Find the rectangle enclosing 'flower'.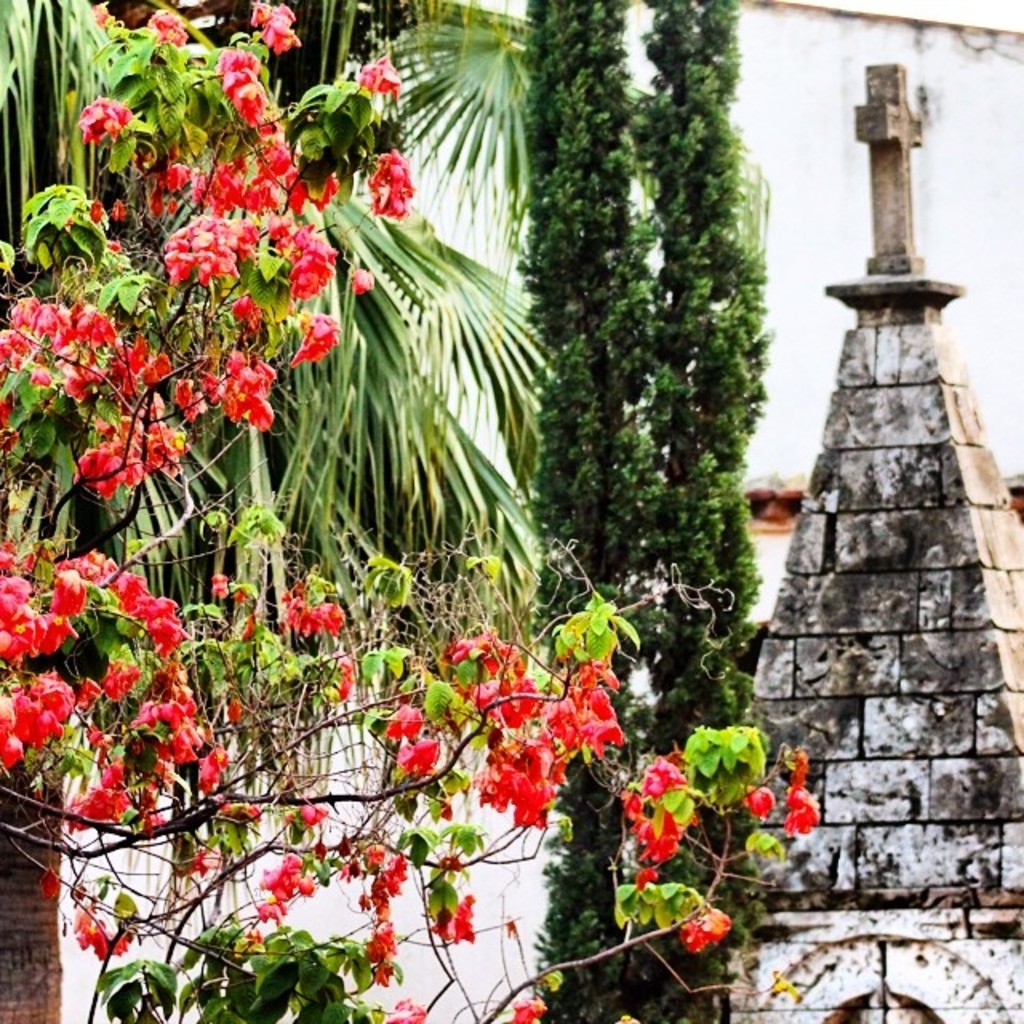
<box>450,888,485,944</box>.
